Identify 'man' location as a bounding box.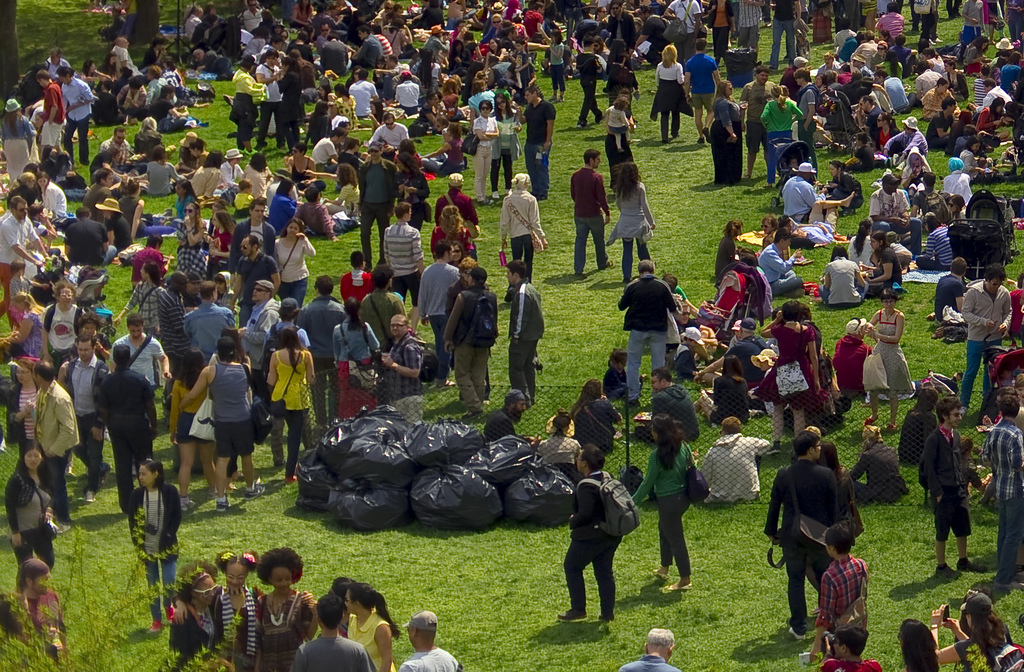
detection(668, 291, 700, 354).
